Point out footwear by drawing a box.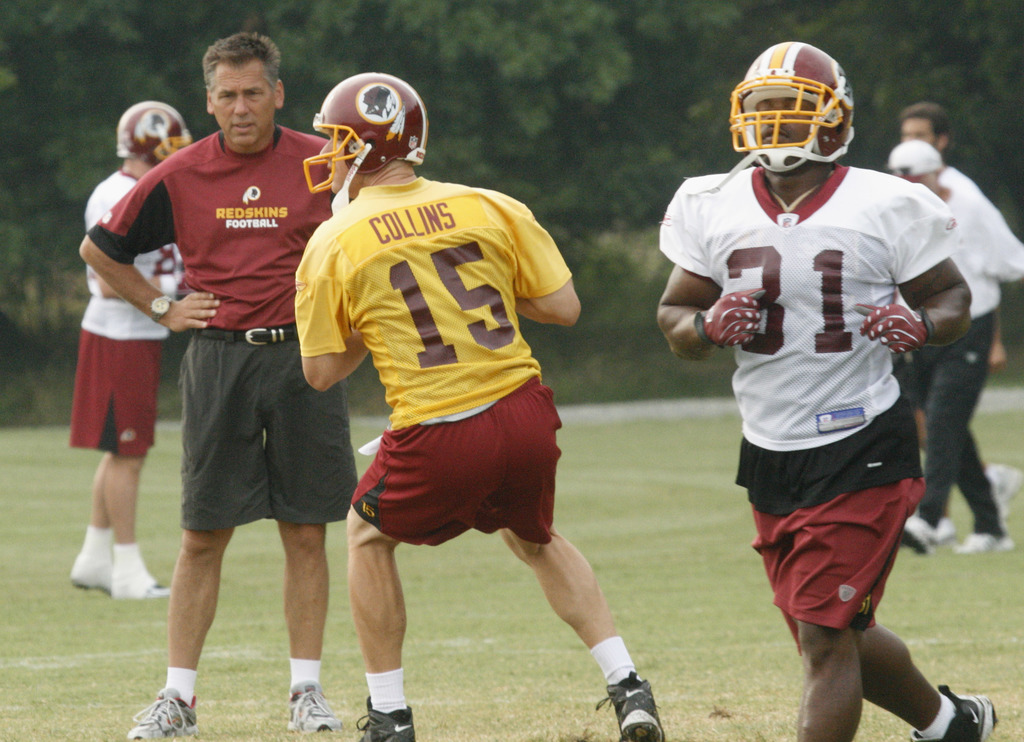
{"x1": 930, "y1": 516, "x2": 956, "y2": 547}.
